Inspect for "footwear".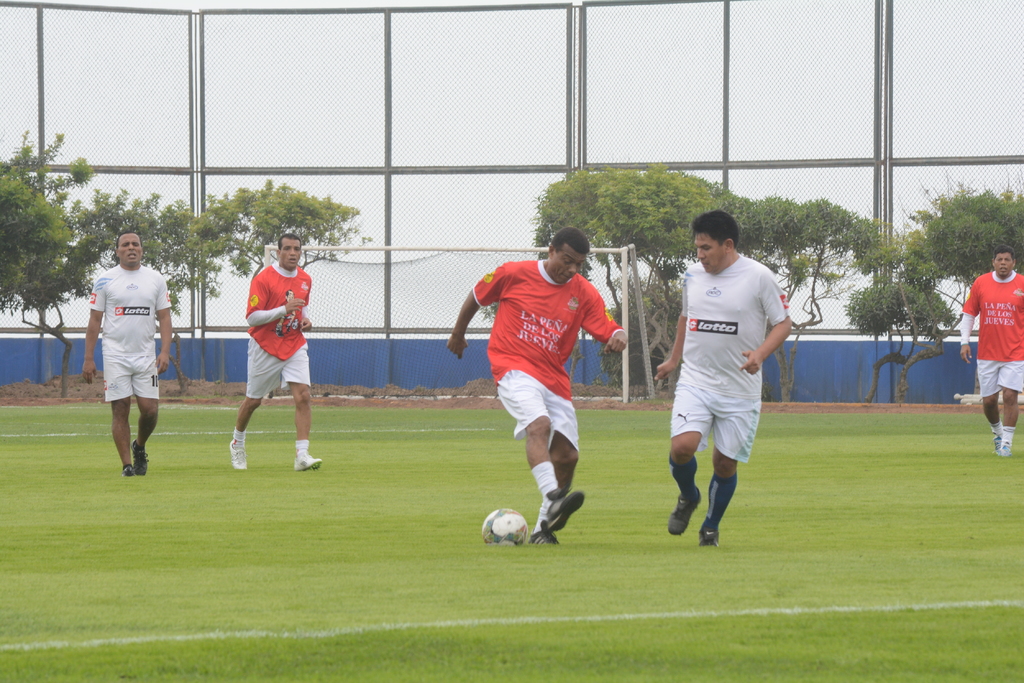
Inspection: pyautogui.locateOnScreen(992, 431, 1013, 456).
